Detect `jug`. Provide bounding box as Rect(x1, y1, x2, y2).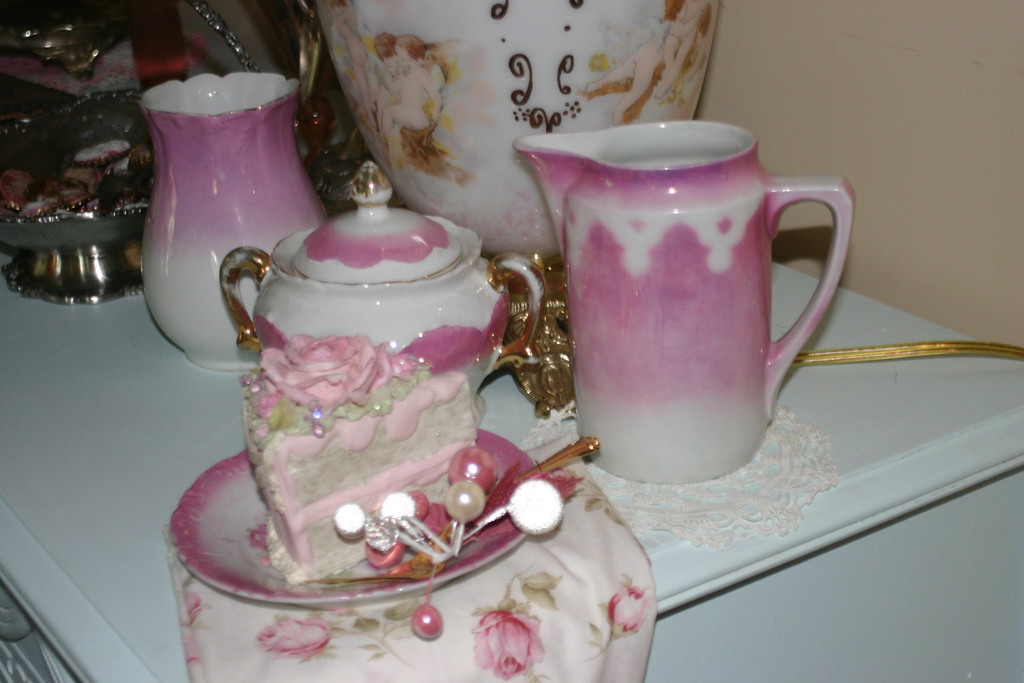
Rect(508, 114, 883, 500).
